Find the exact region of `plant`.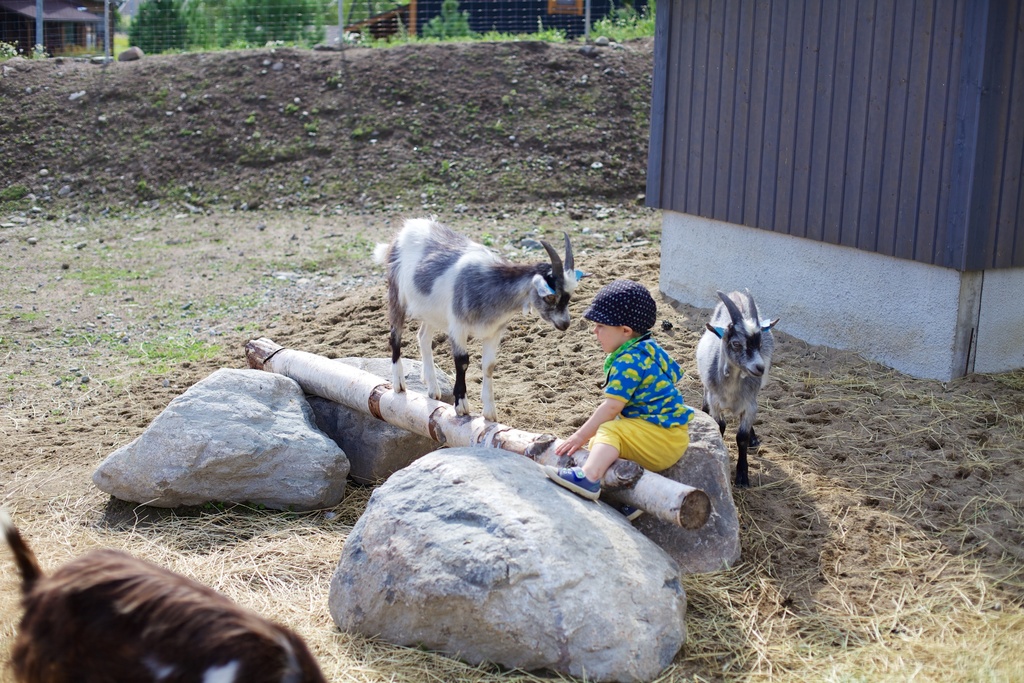
Exact region: x1=0, y1=33, x2=20, y2=62.
